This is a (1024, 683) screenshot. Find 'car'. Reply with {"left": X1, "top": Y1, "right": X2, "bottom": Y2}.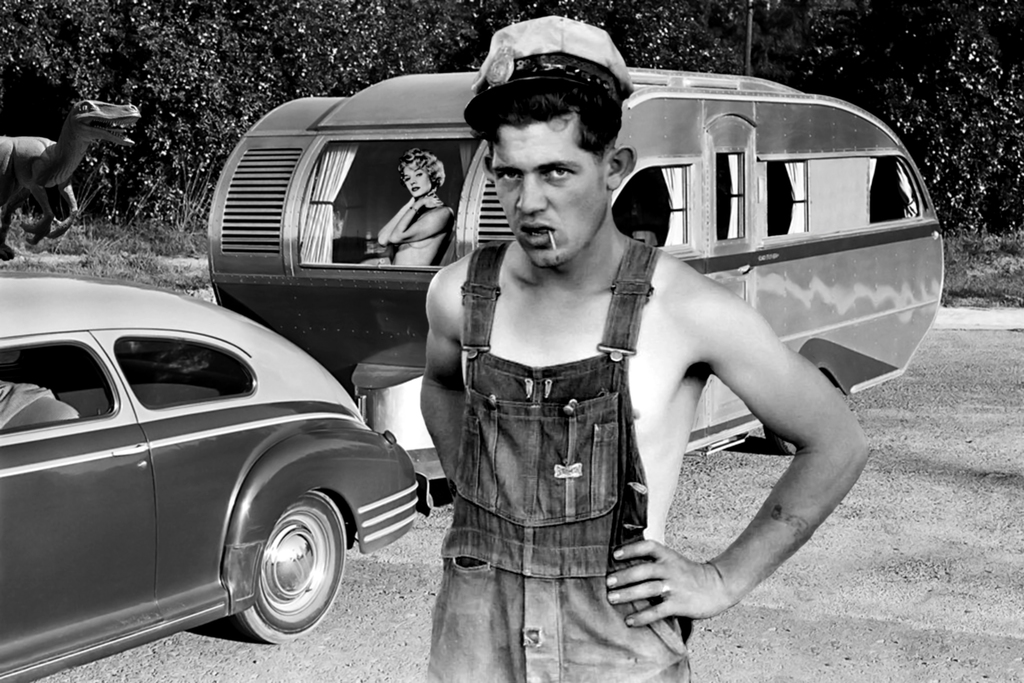
{"left": 0, "top": 281, "right": 421, "bottom": 669}.
